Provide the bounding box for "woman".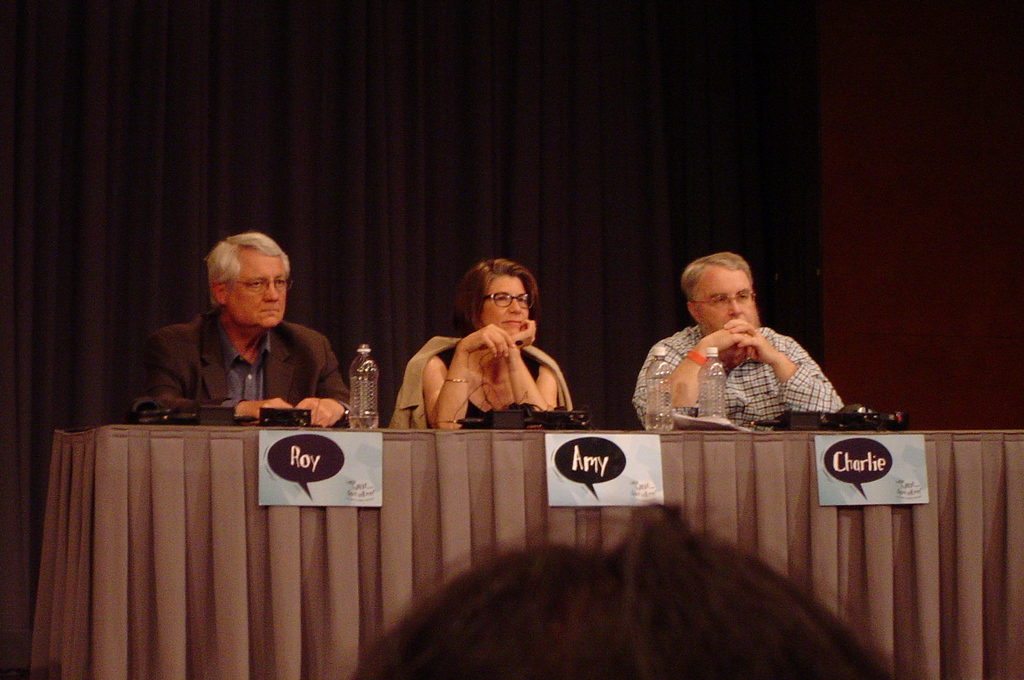
locate(403, 259, 584, 443).
